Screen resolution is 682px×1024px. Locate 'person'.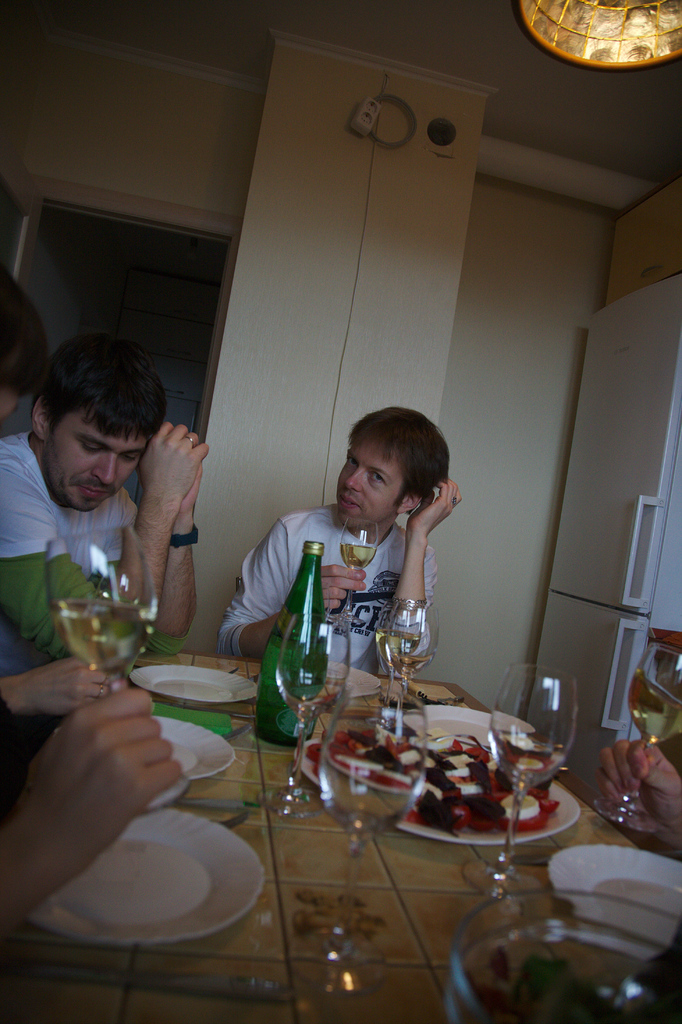
rect(597, 727, 681, 863).
